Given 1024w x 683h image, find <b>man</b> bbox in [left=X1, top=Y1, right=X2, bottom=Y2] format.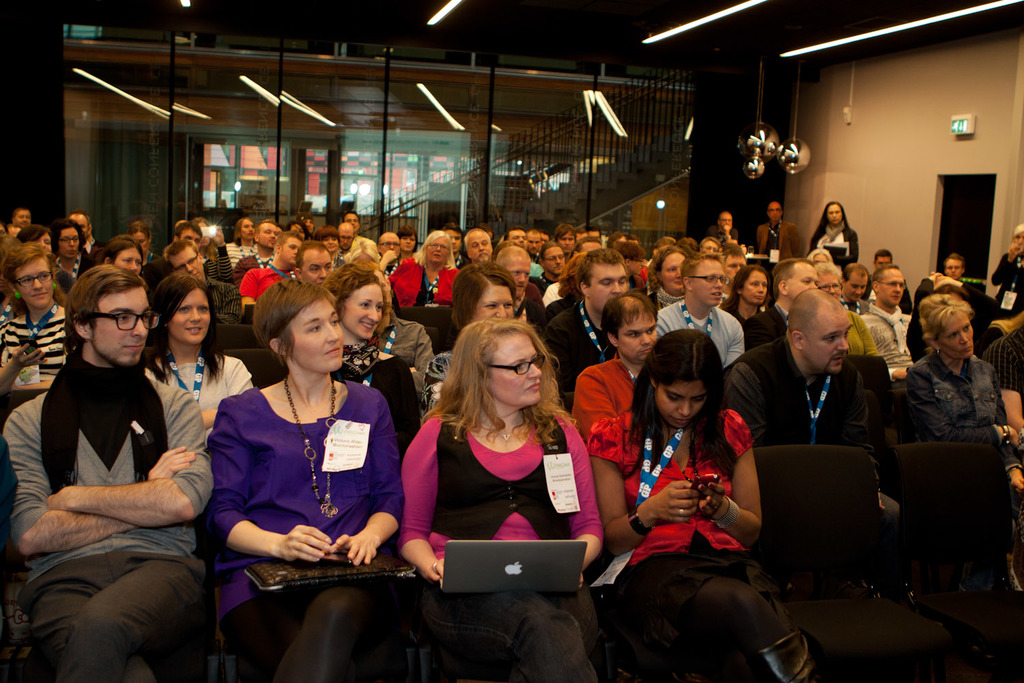
[left=756, top=202, right=802, bottom=275].
